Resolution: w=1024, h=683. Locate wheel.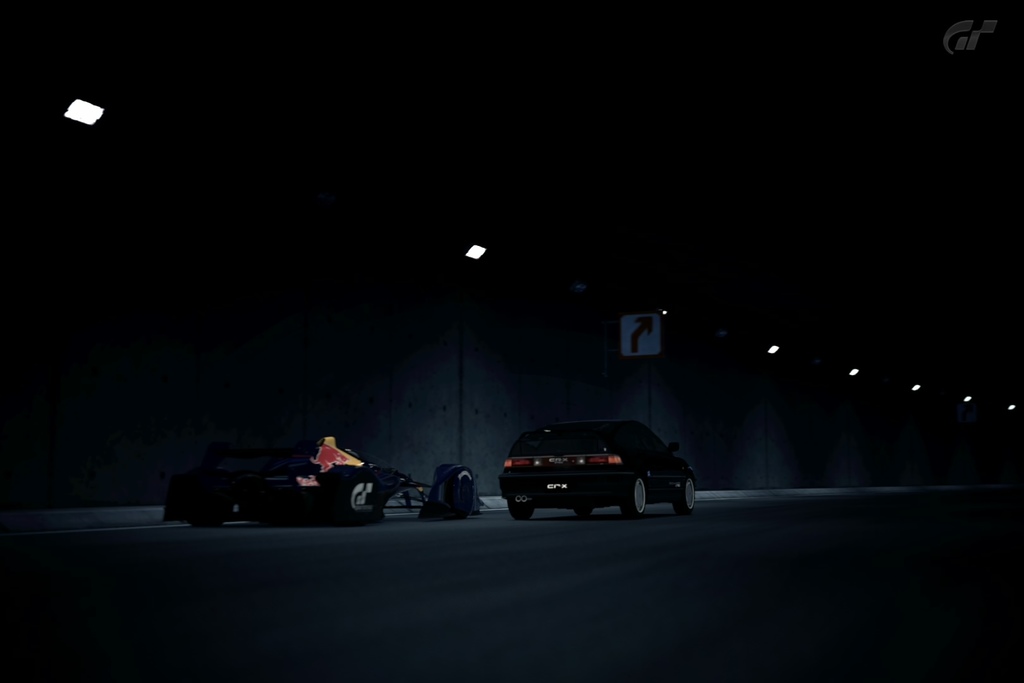
x1=619 y1=477 x2=652 y2=521.
